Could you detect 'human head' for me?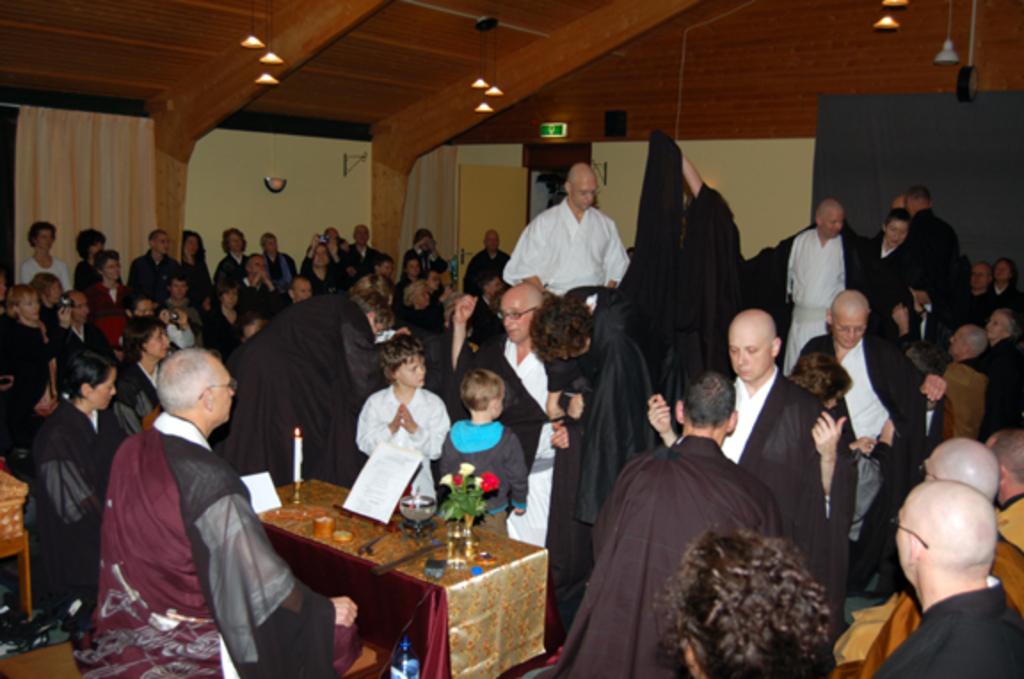
Detection result: [180, 233, 203, 258].
